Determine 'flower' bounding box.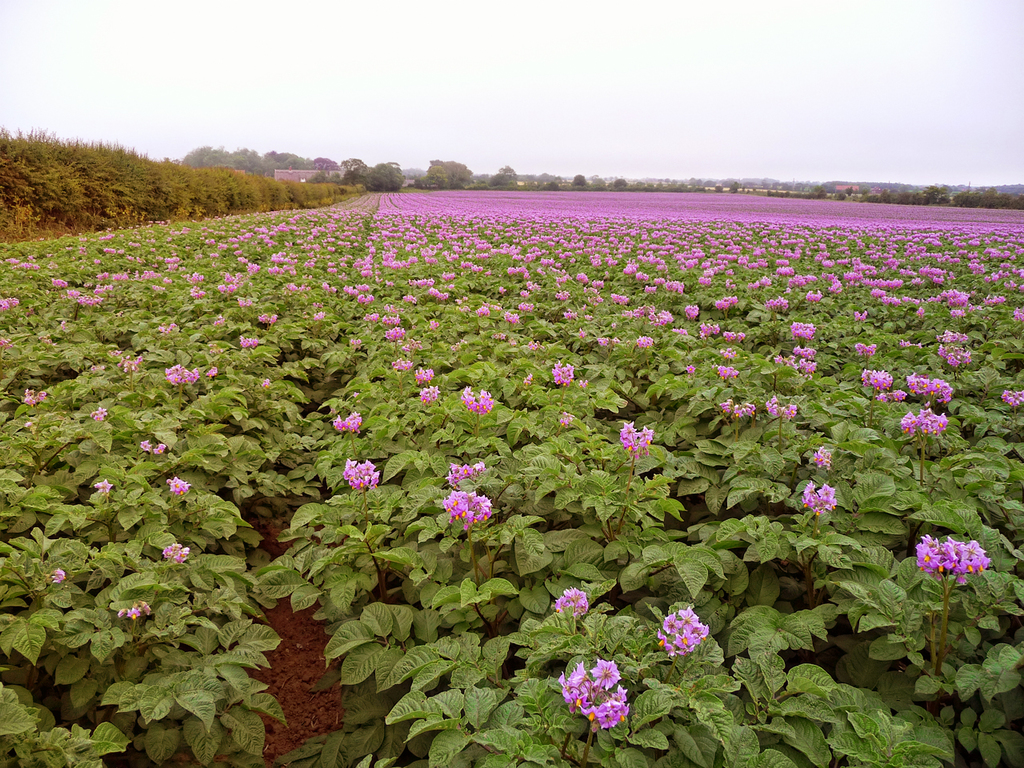
Determined: box=[52, 570, 70, 586].
